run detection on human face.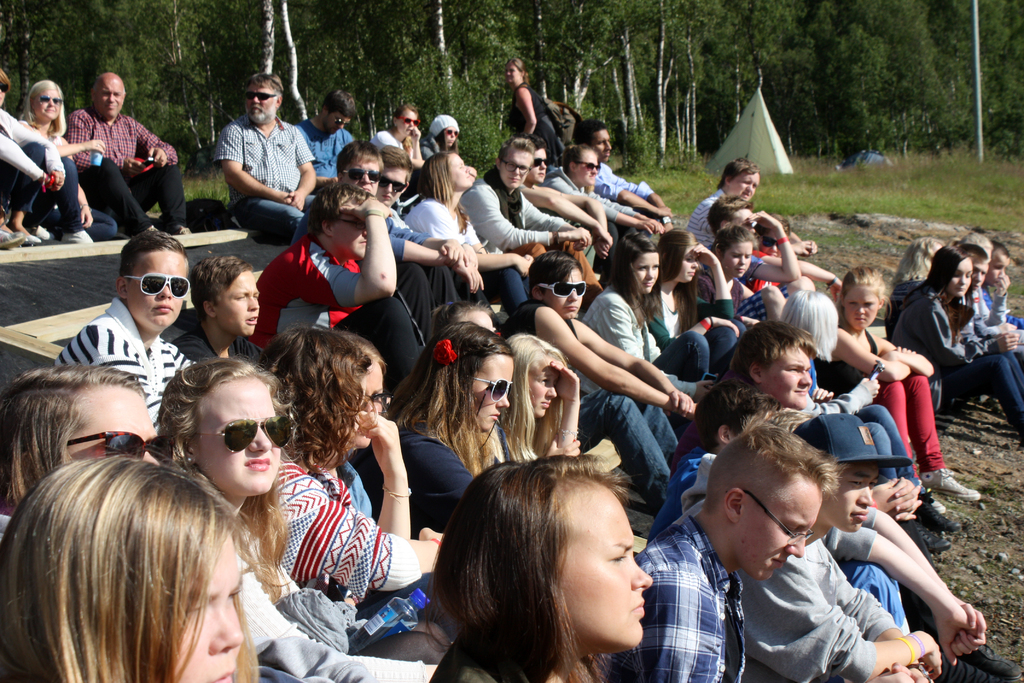
Result: rect(575, 152, 599, 183).
